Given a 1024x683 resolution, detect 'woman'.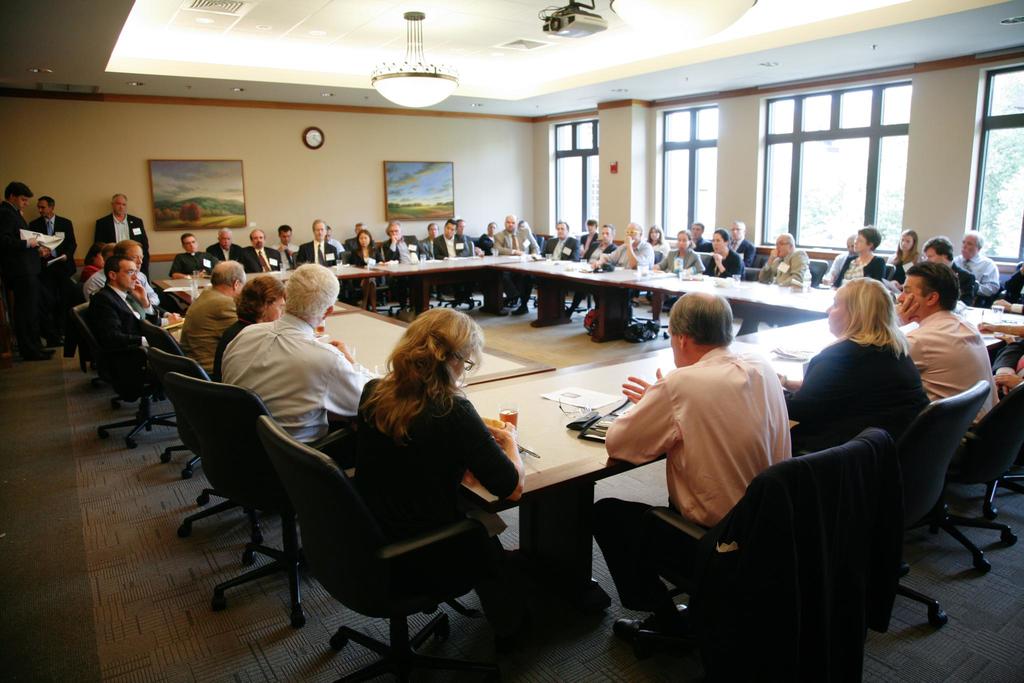
l=772, t=270, r=938, b=456.
